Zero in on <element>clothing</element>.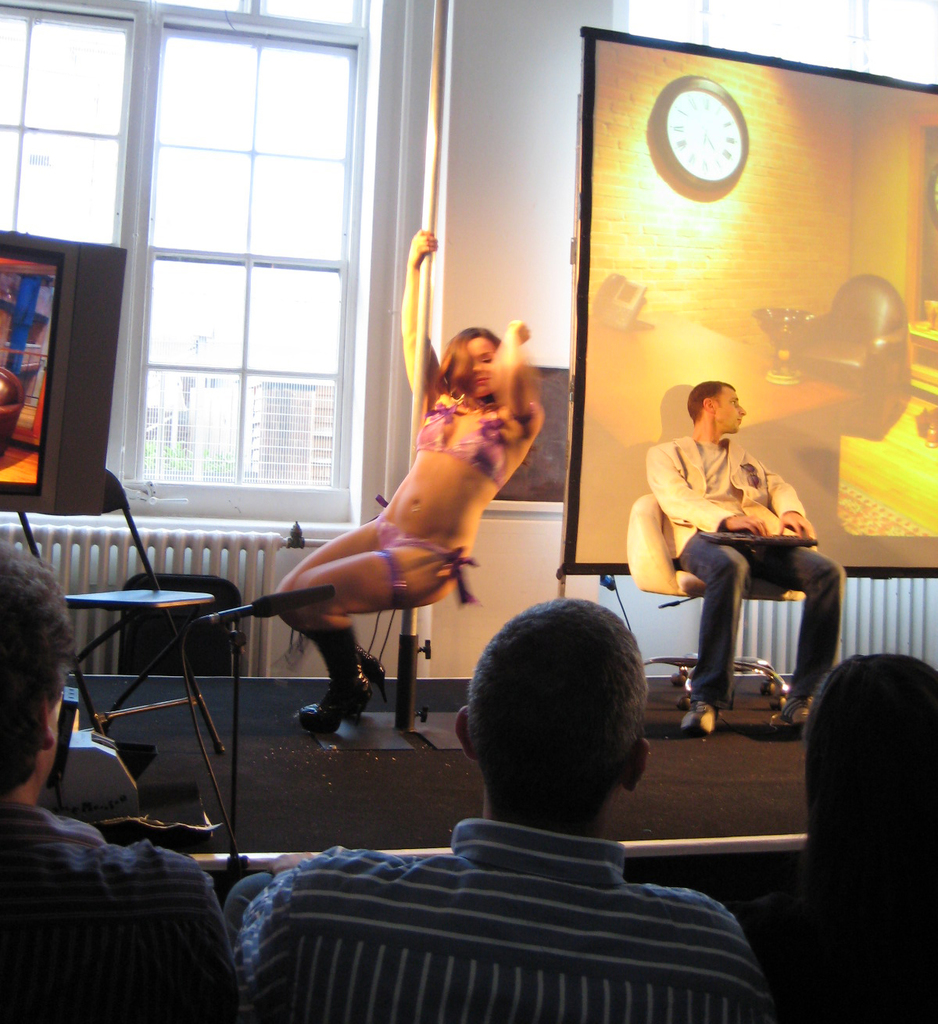
Zeroed in: BBox(223, 802, 786, 1023).
